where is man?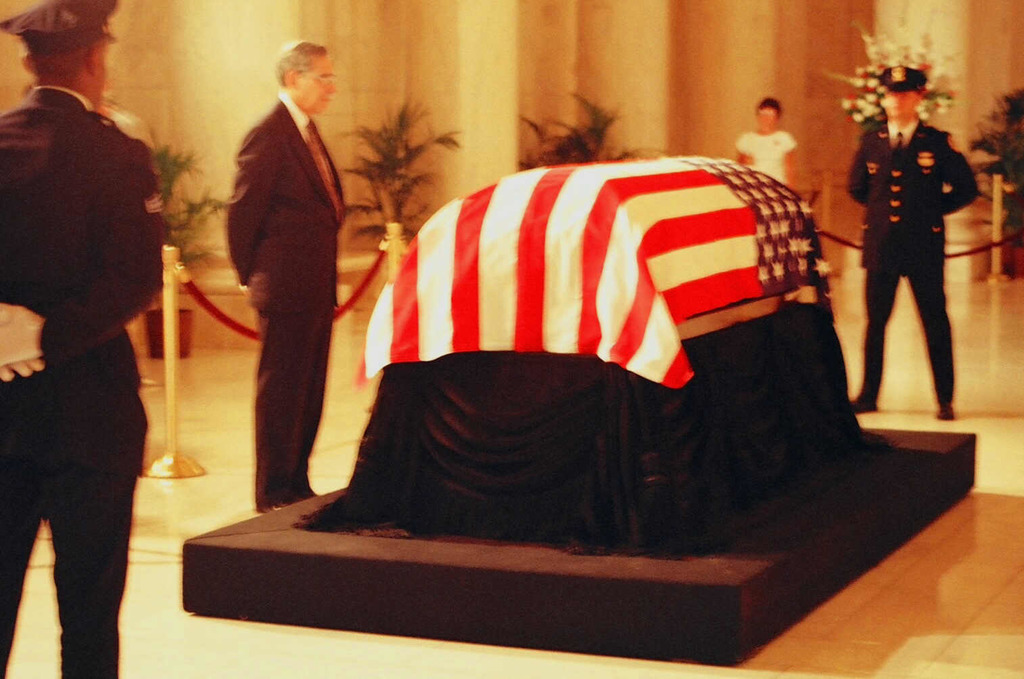
l=841, t=61, r=980, b=421.
